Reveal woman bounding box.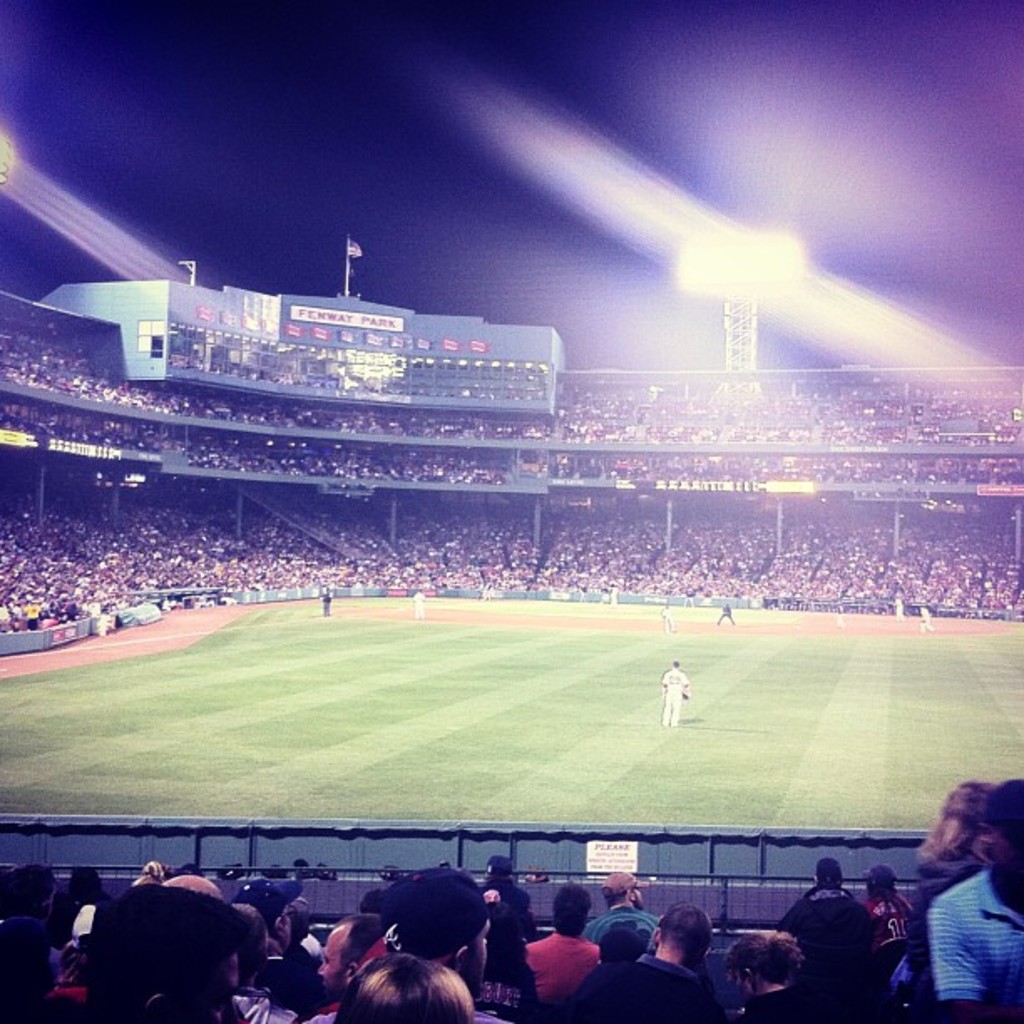
Revealed: [left=730, top=932, right=837, bottom=1022].
